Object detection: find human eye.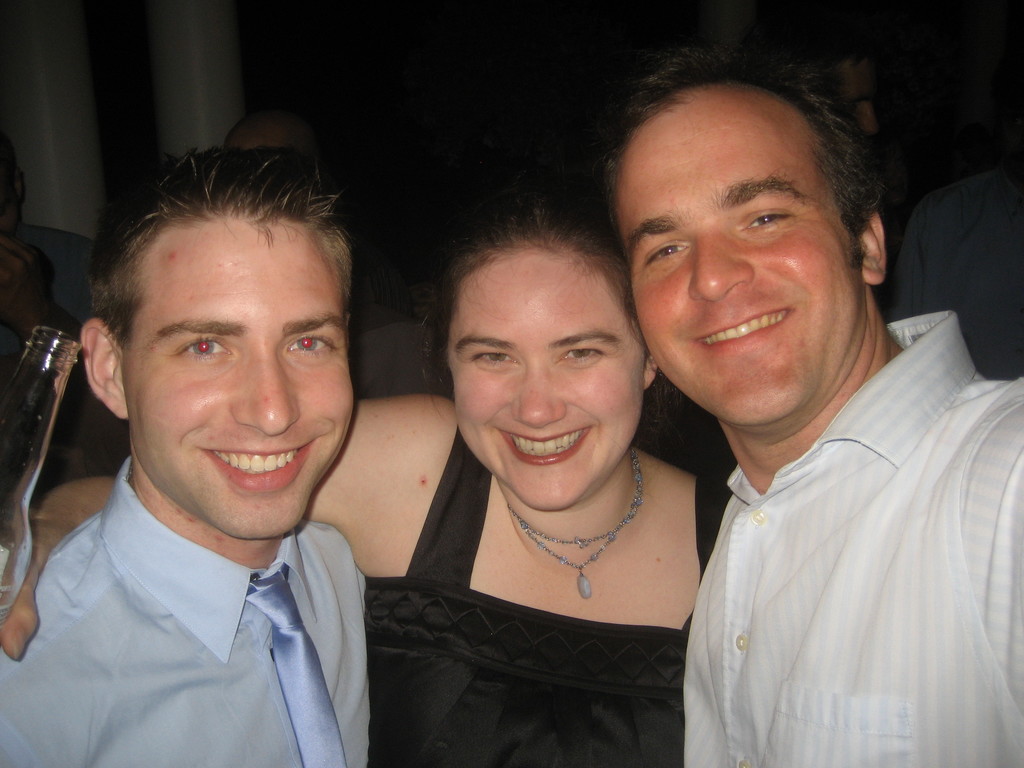
detection(644, 238, 692, 267).
